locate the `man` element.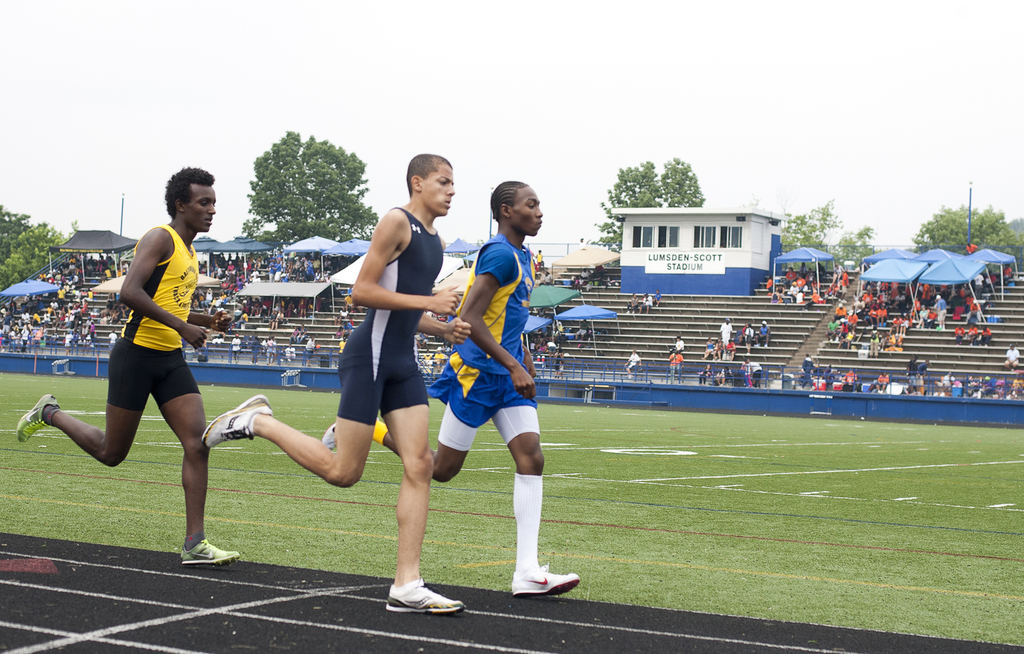
Element bbox: l=754, t=319, r=770, b=347.
